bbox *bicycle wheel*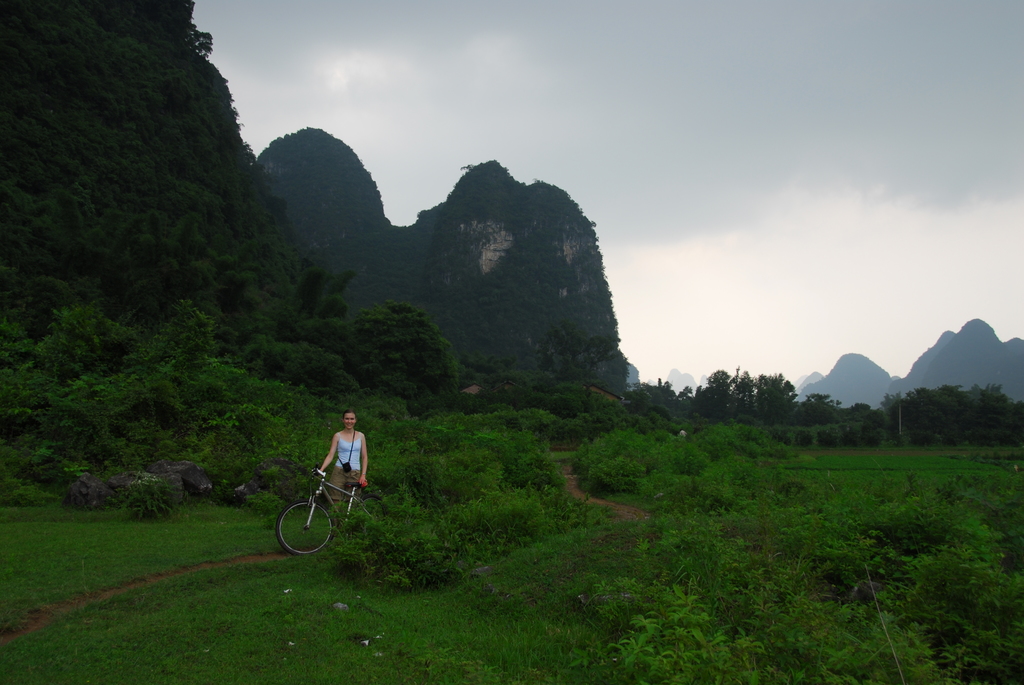
bbox=[277, 494, 344, 564]
